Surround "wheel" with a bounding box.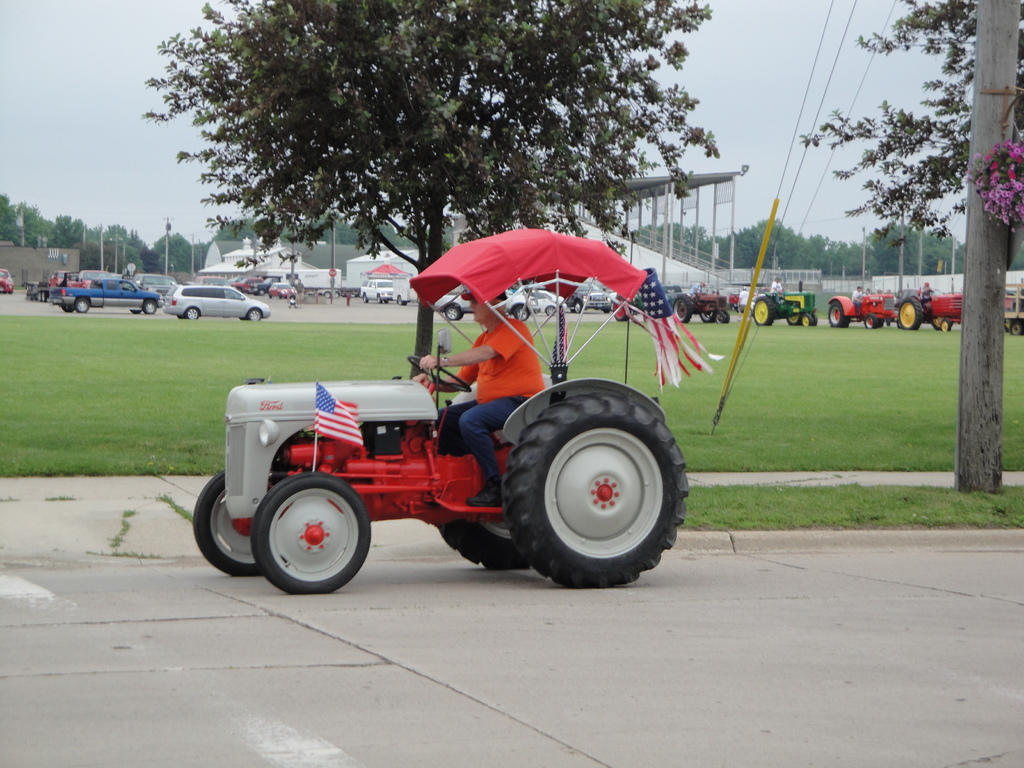
(x1=192, y1=472, x2=255, y2=577).
